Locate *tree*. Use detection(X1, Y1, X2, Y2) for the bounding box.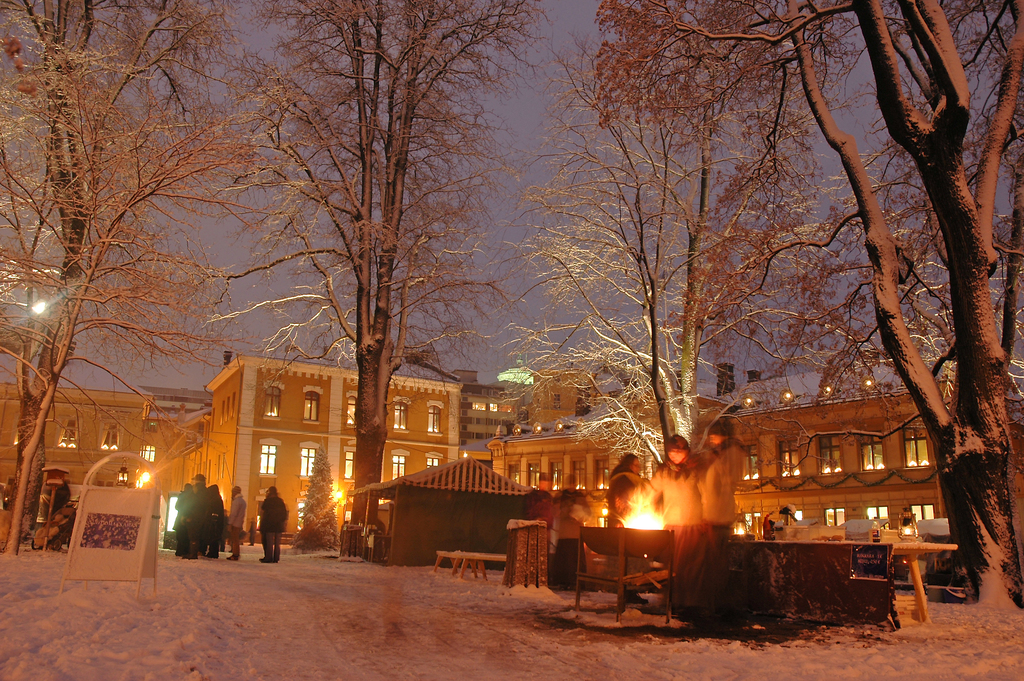
detection(527, 1, 906, 539).
